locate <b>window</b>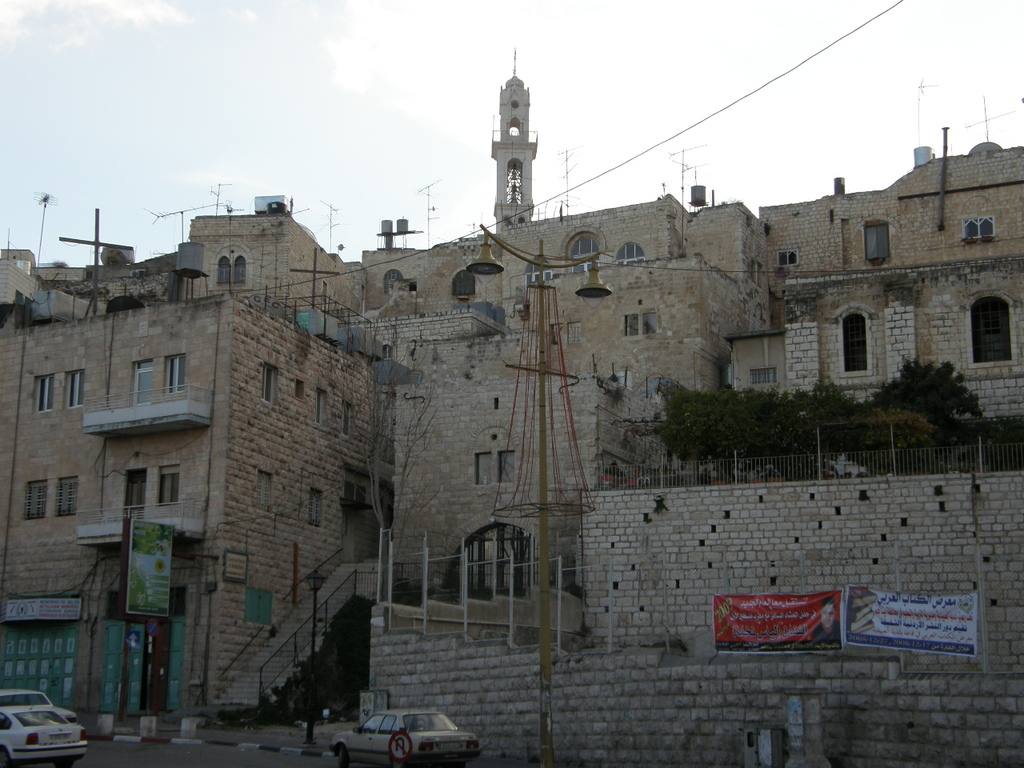
(841, 304, 870, 374)
